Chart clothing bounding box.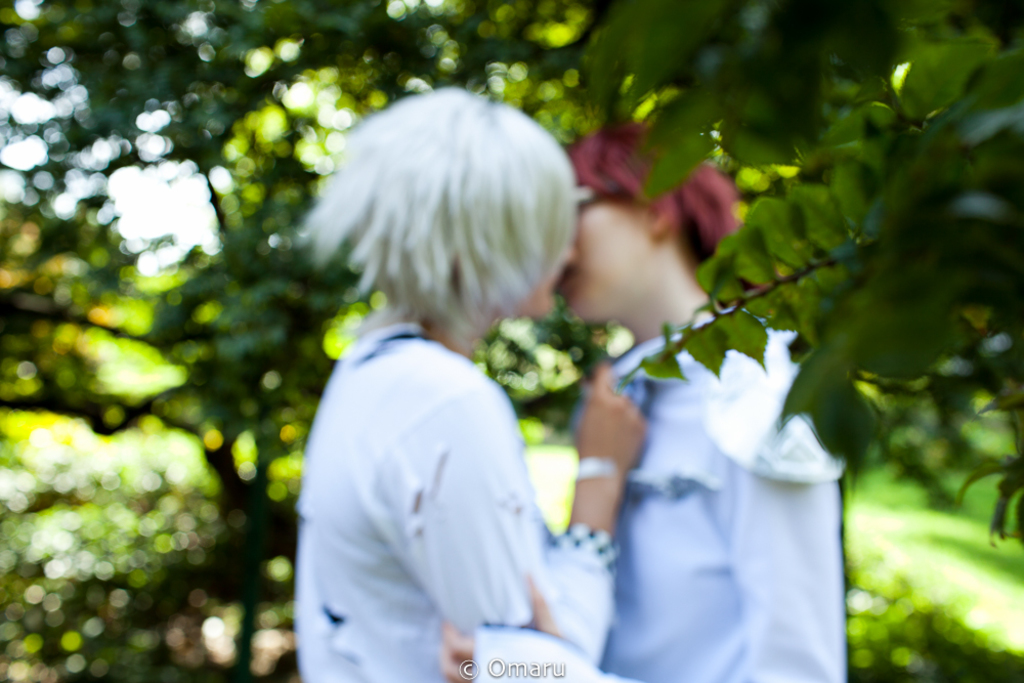
Charted: [291,305,626,682].
